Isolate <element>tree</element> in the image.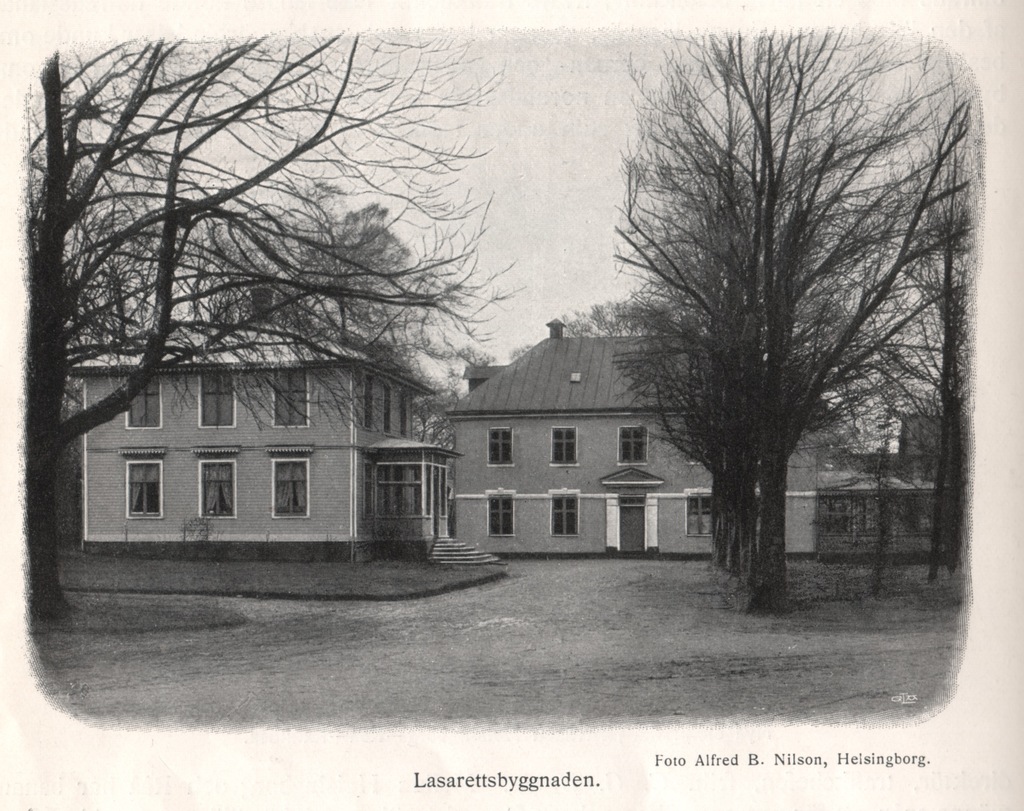
Isolated region: select_region(497, 295, 683, 349).
